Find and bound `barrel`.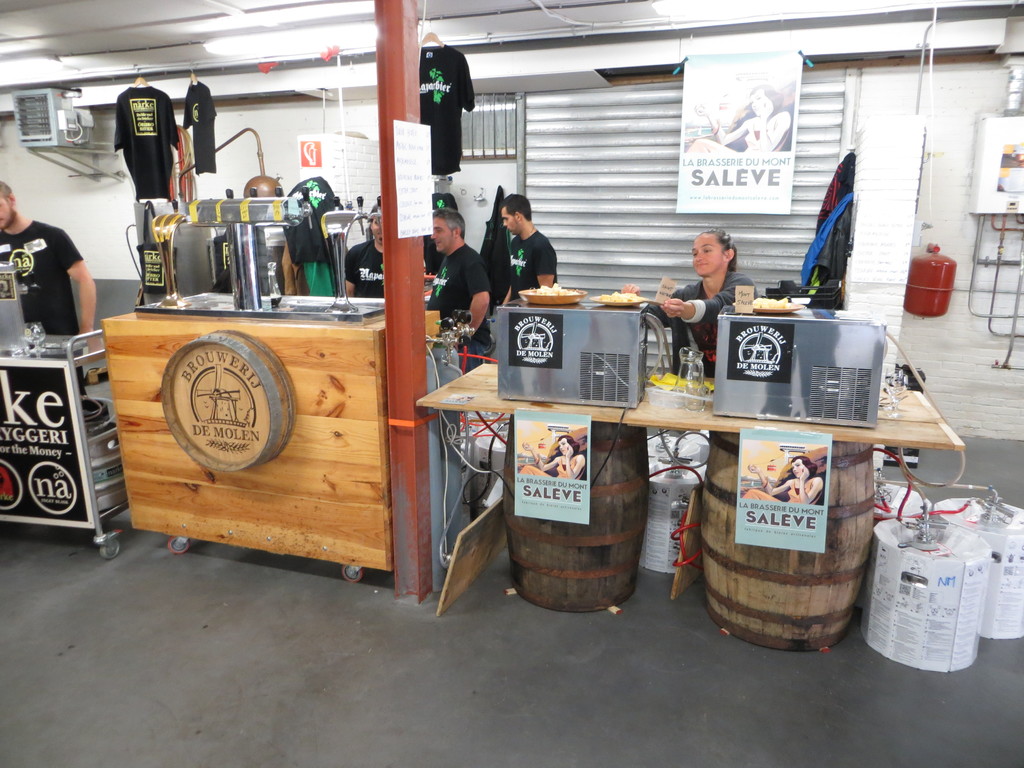
Bound: 498, 415, 643, 623.
